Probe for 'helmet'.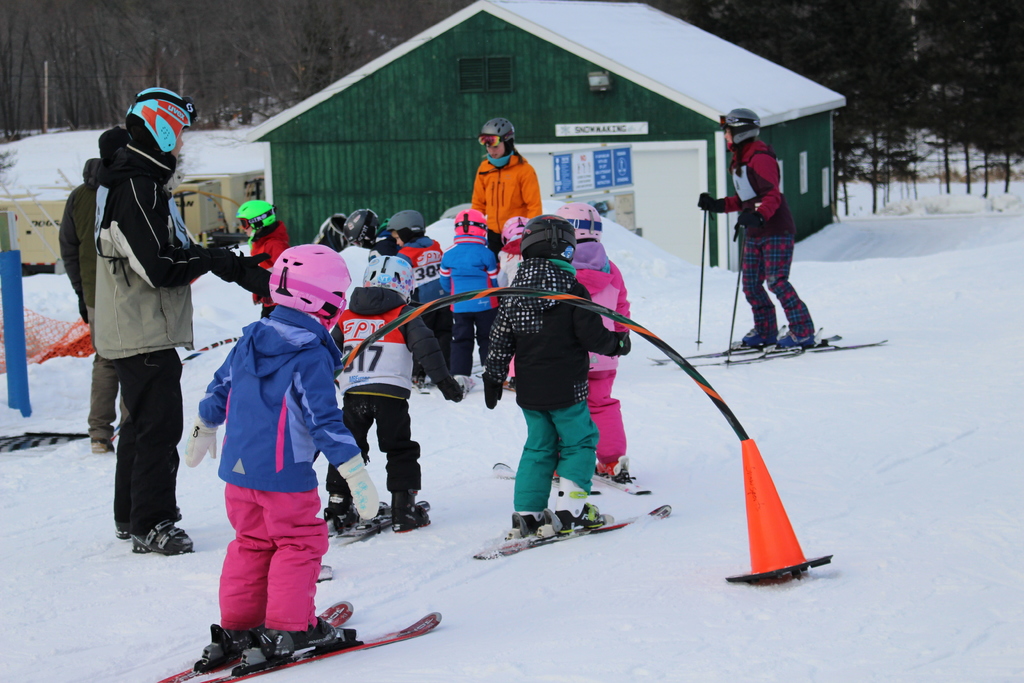
Probe result: 116,86,198,165.
